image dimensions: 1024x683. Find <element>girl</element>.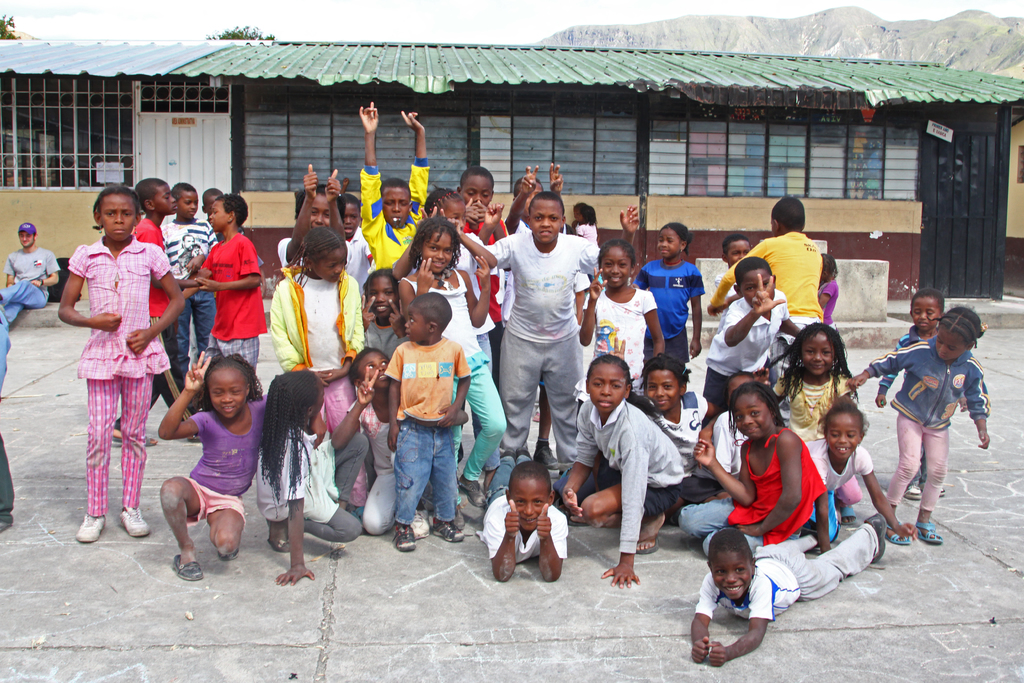
locate(575, 240, 665, 430).
